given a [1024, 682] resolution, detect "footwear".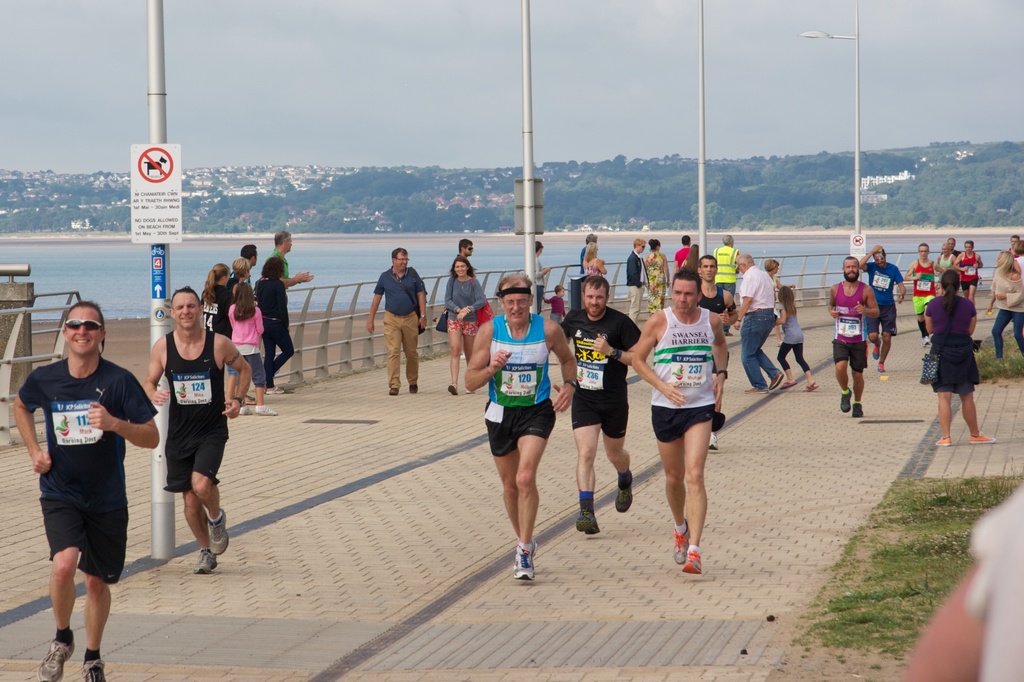
x1=407, y1=382, x2=417, y2=396.
